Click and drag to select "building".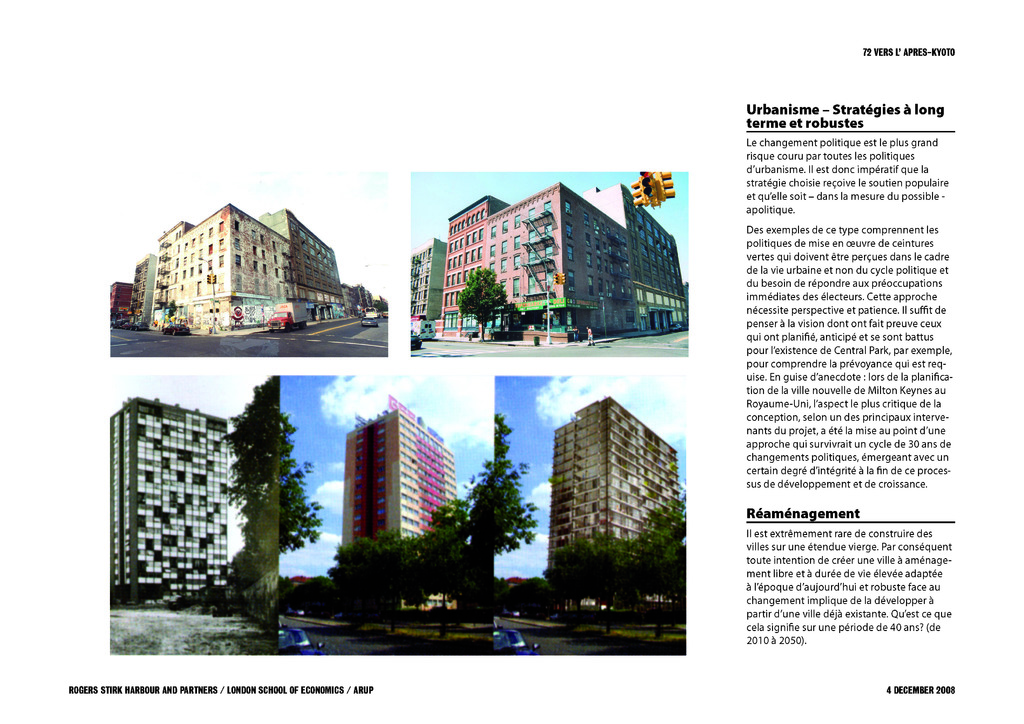
Selection: [109, 392, 227, 605].
